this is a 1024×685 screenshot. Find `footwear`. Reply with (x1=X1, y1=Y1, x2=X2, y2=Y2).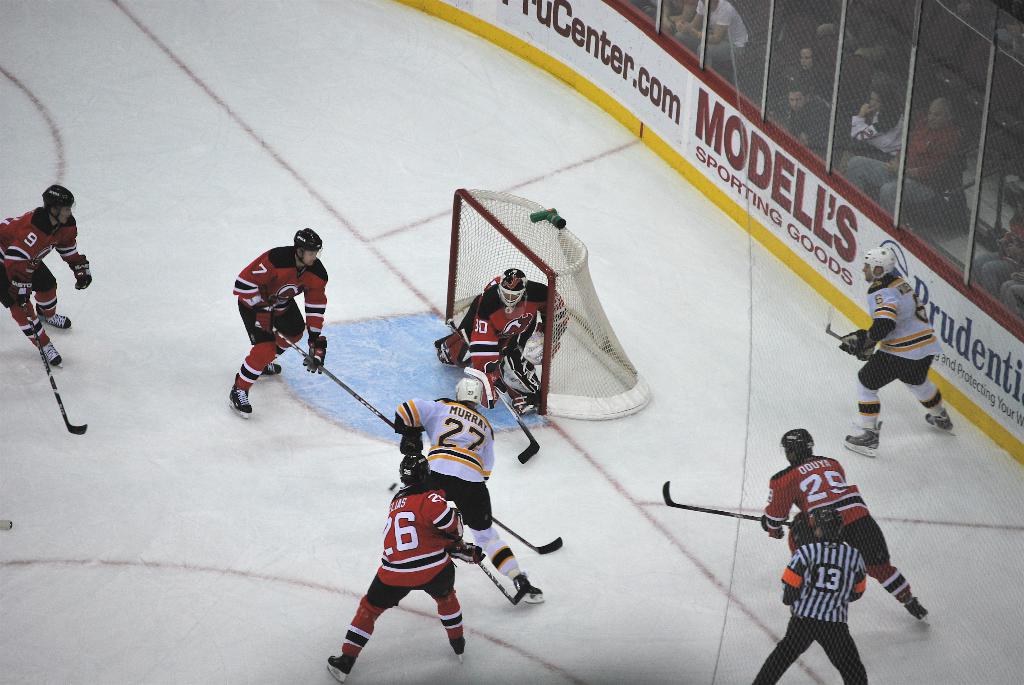
(x1=38, y1=317, x2=73, y2=331).
